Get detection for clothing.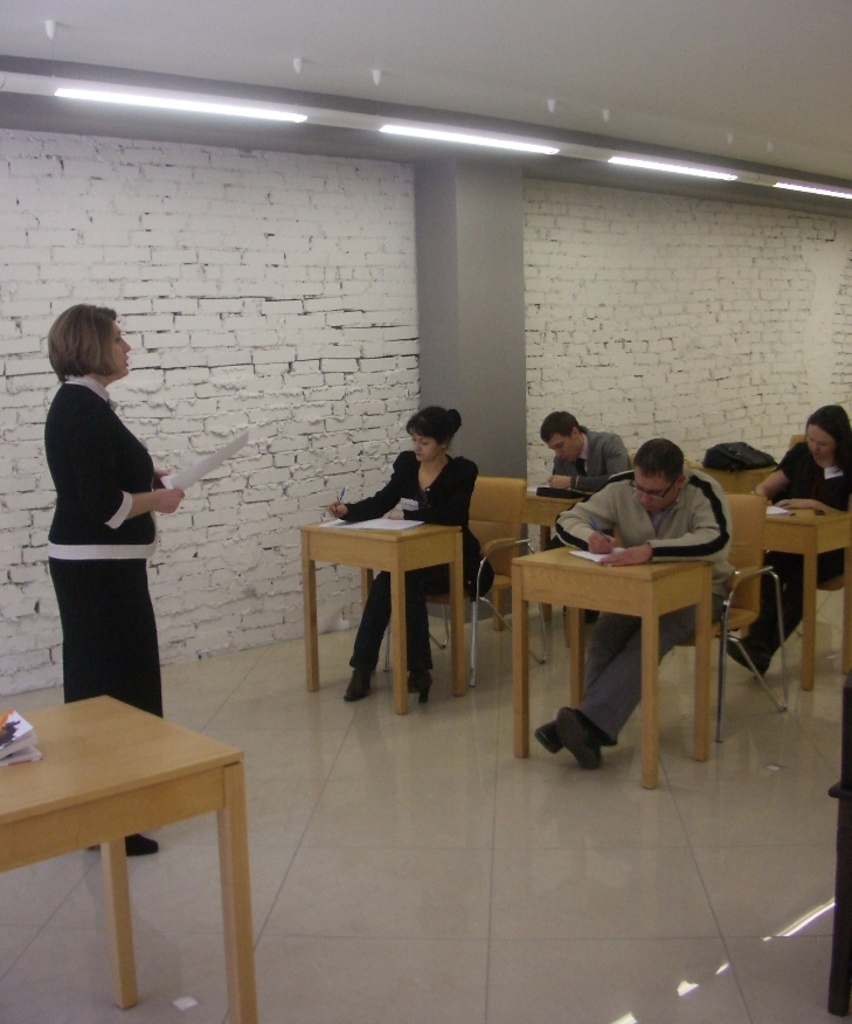
Detection: locate(735, 546, 850, 655).
